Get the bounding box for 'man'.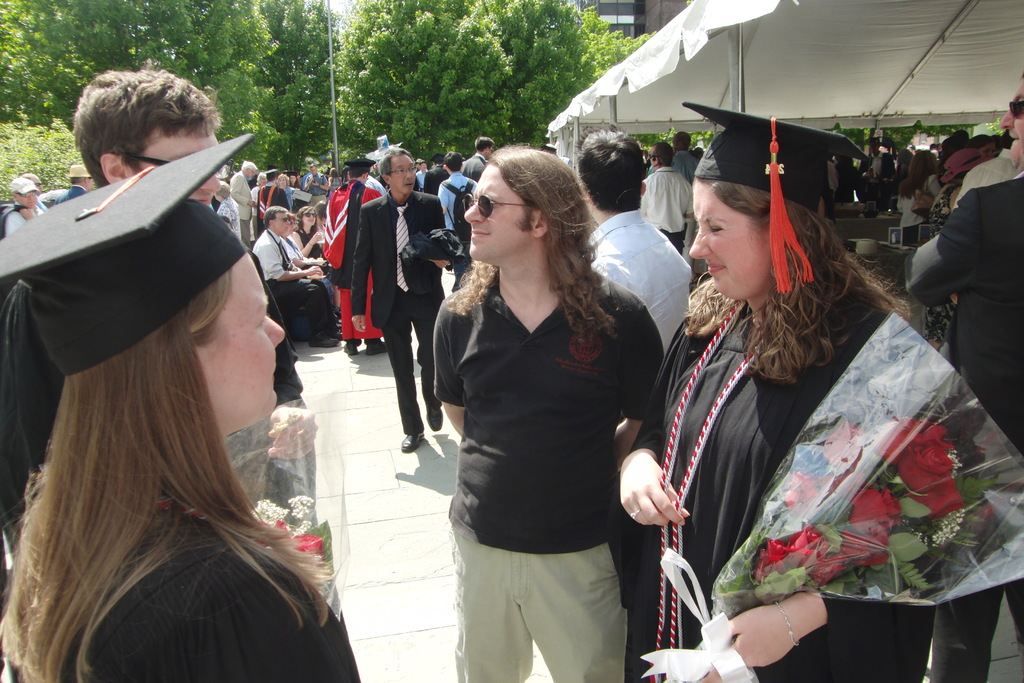
pyautogui.locateOnScreen(637, 137, 690, 249).
